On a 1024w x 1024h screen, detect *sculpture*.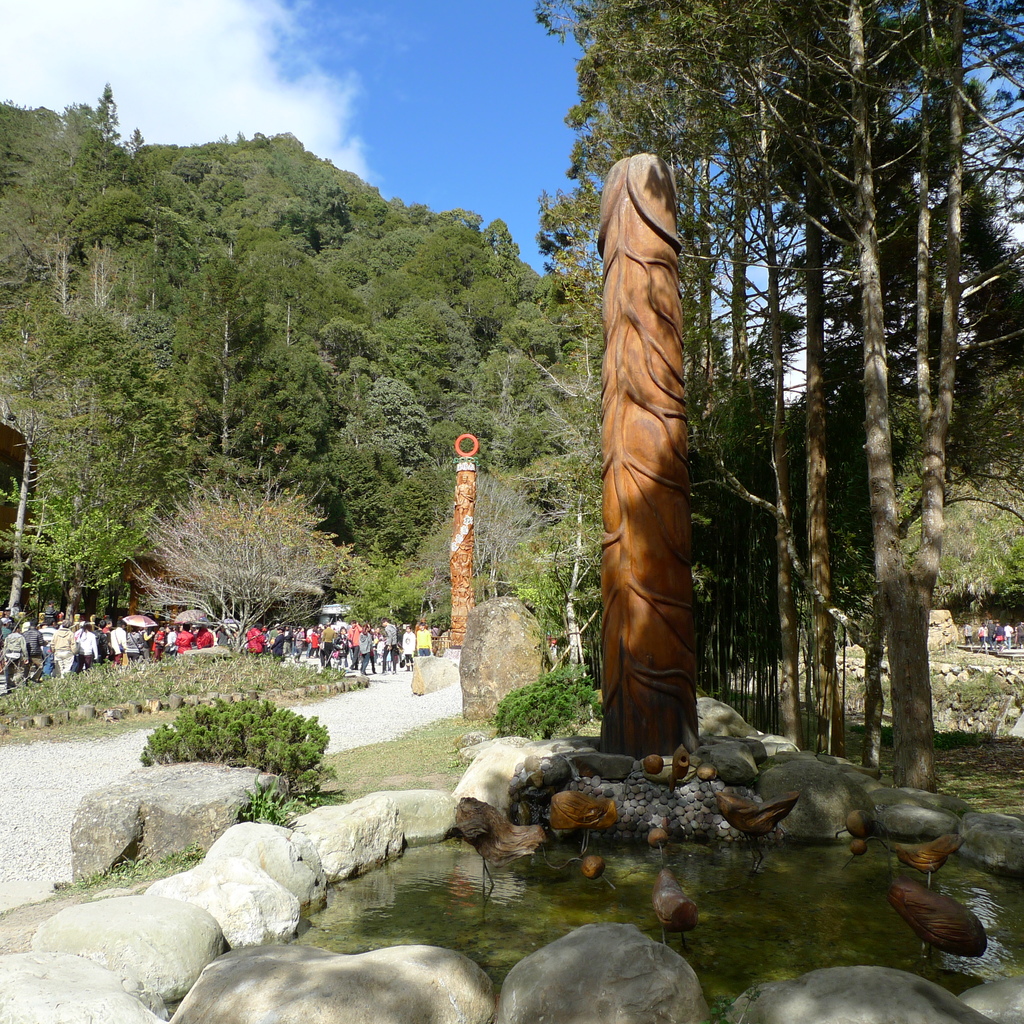
(left=575, top=856, right=617, bottom=890).
